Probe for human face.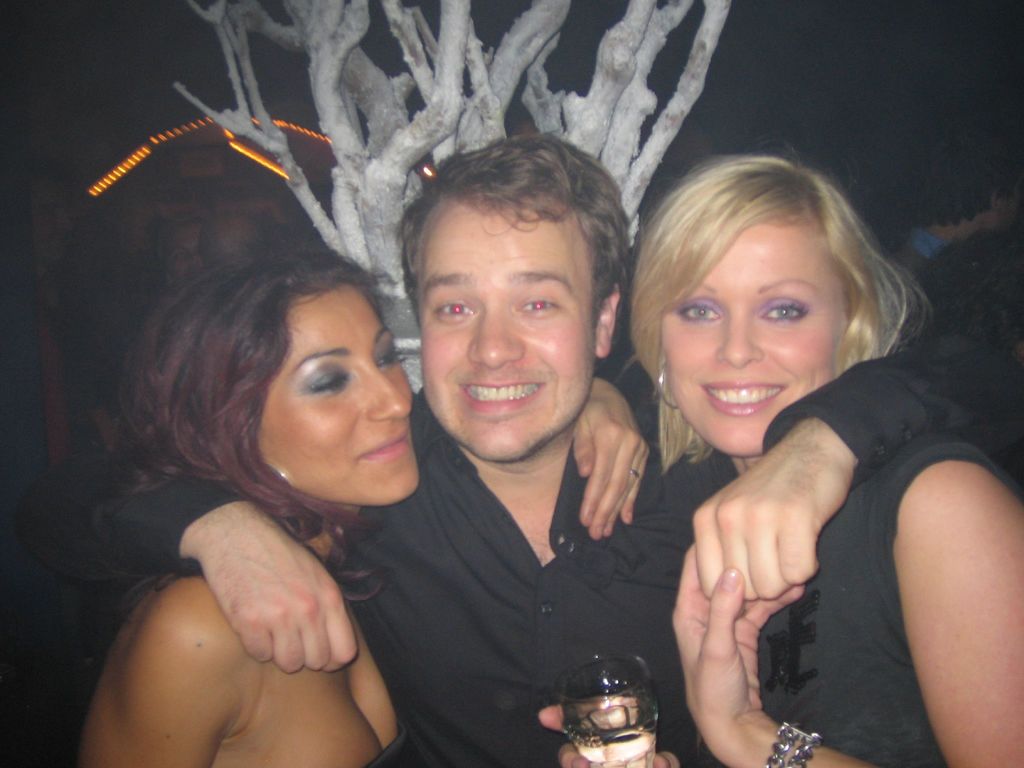
Probe result: rect(417, 202, 606, 451).
